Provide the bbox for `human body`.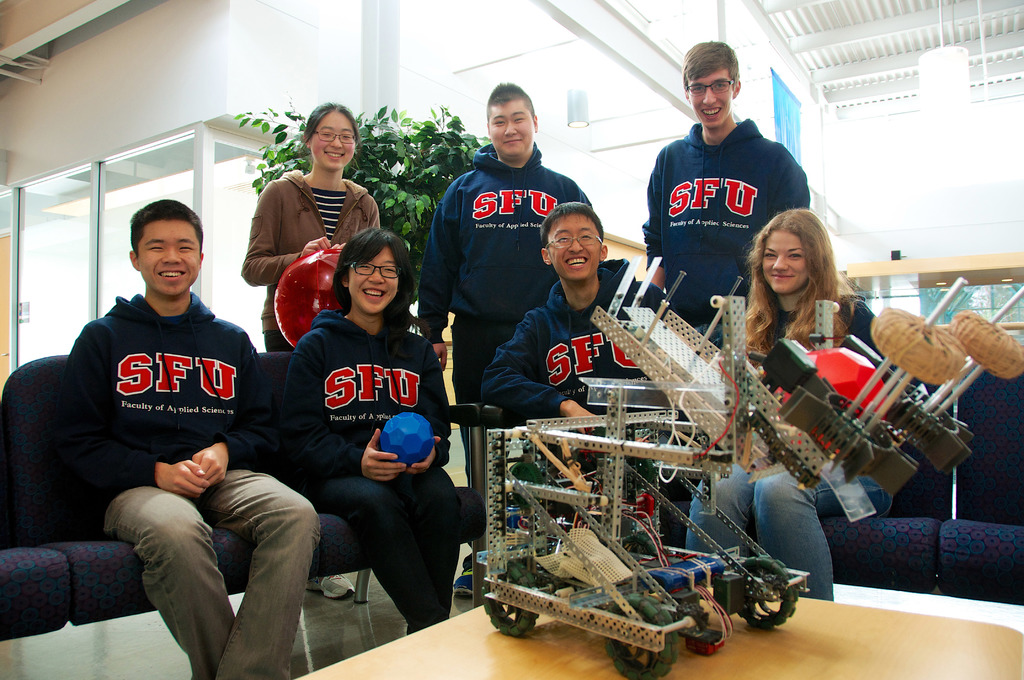
bbox=[687, 210, 874, 608].
